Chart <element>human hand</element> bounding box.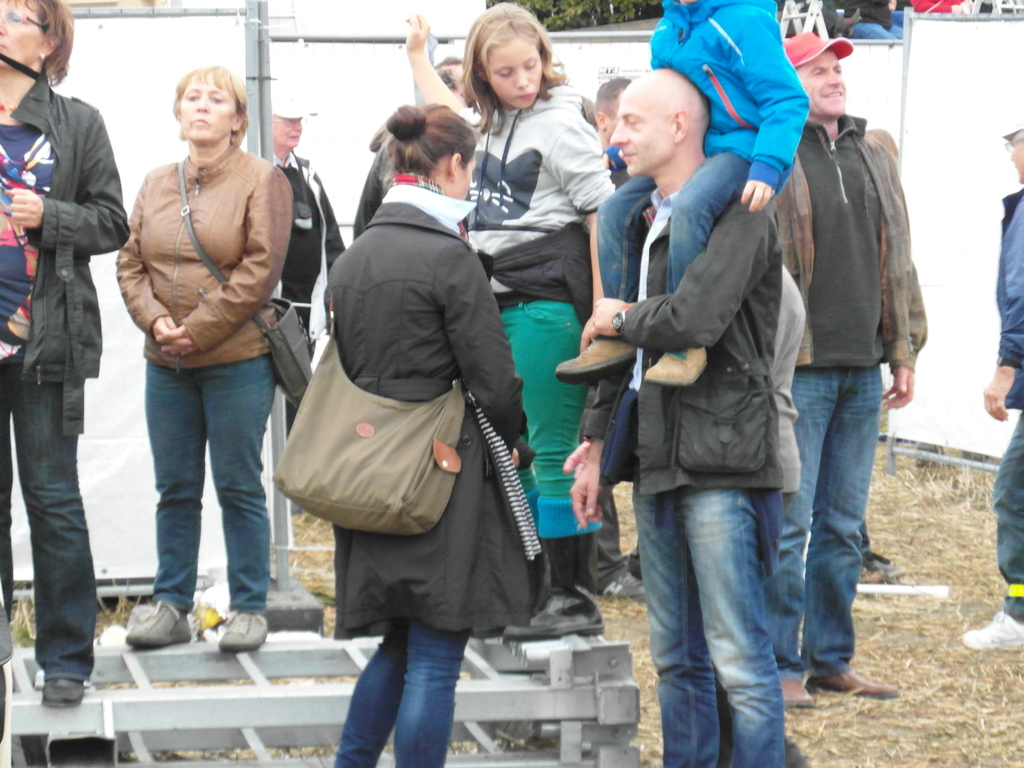
Charted: [954,4,965,14].
